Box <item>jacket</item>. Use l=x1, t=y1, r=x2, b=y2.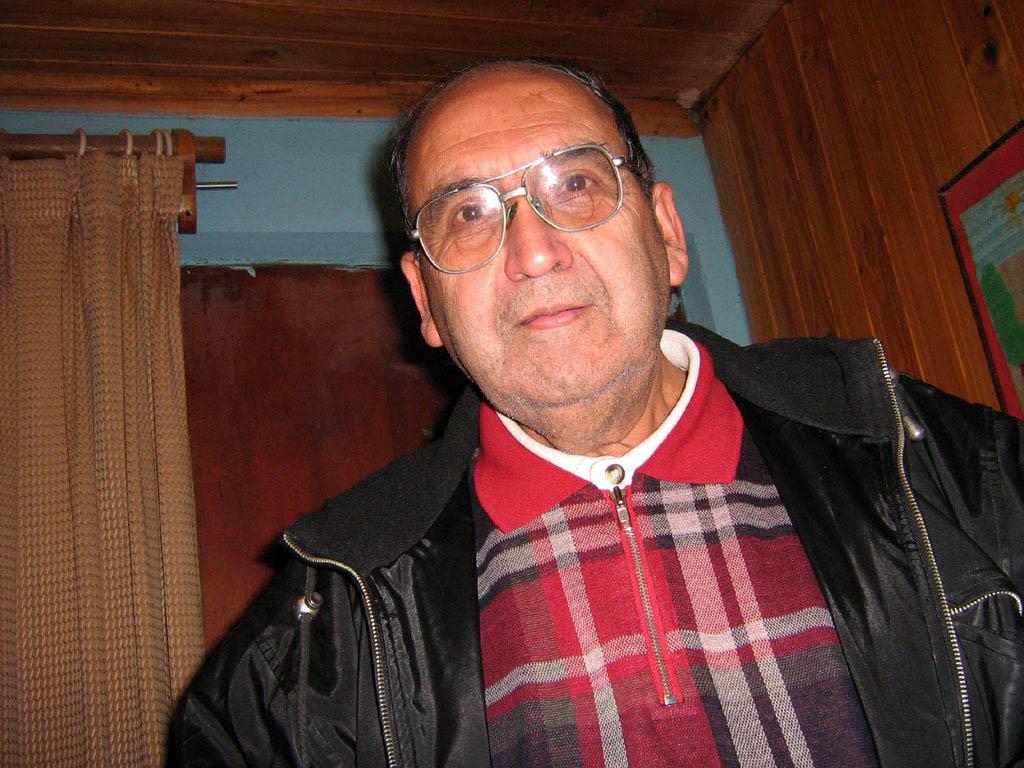
l=142, t=224, r=1020, b=757.
